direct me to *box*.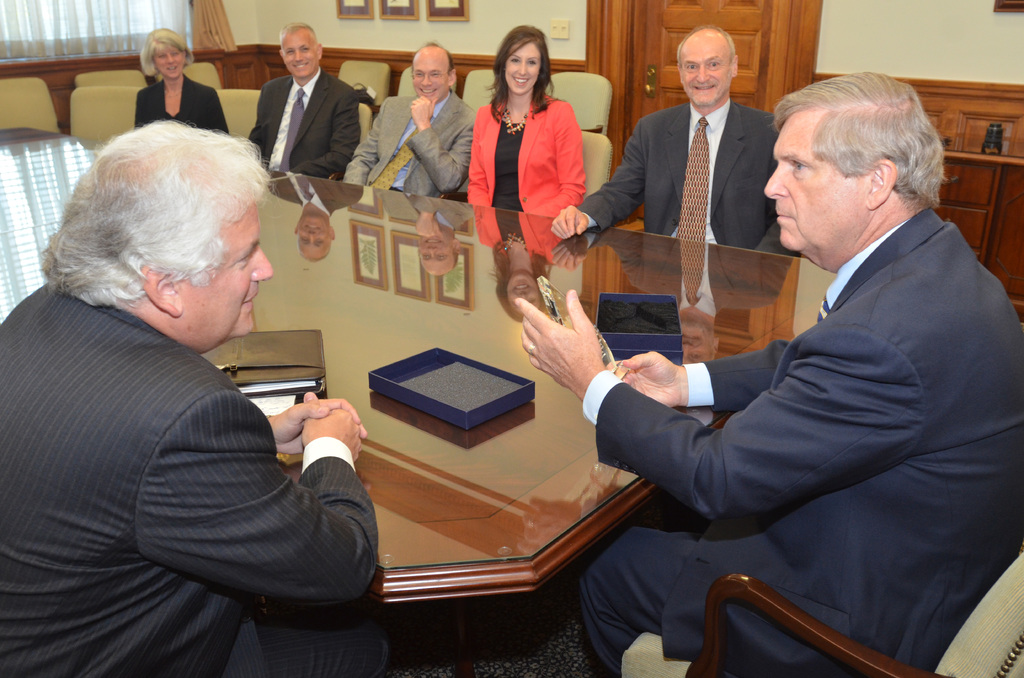
Direction: Rect(610, 351, 685, 366).
